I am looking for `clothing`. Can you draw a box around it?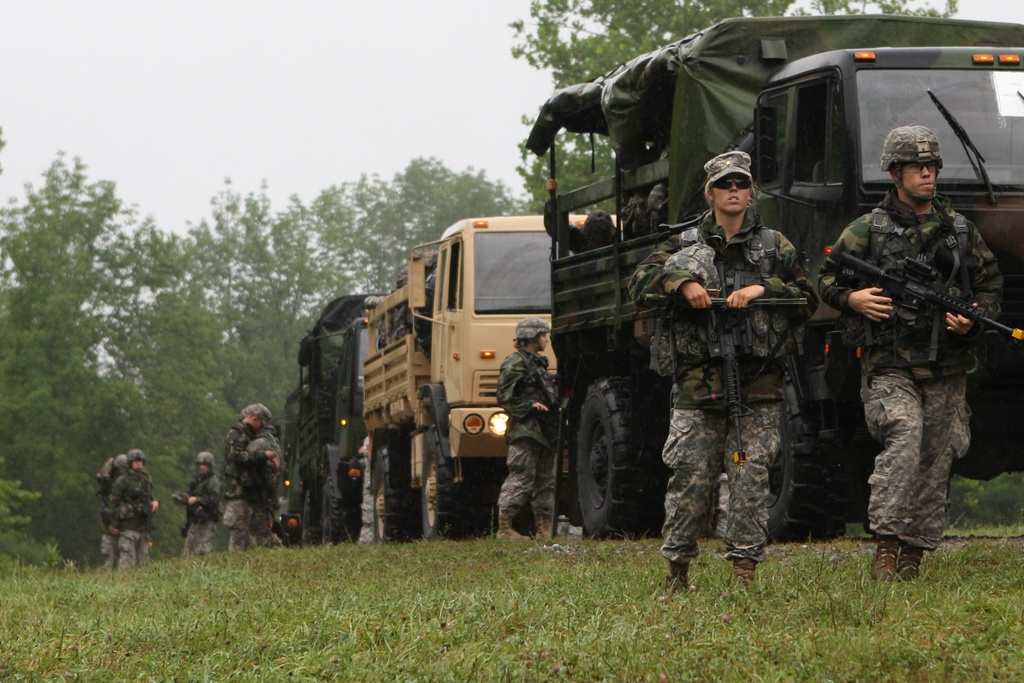
Sure, the bounding box is 490:352:570:520.
